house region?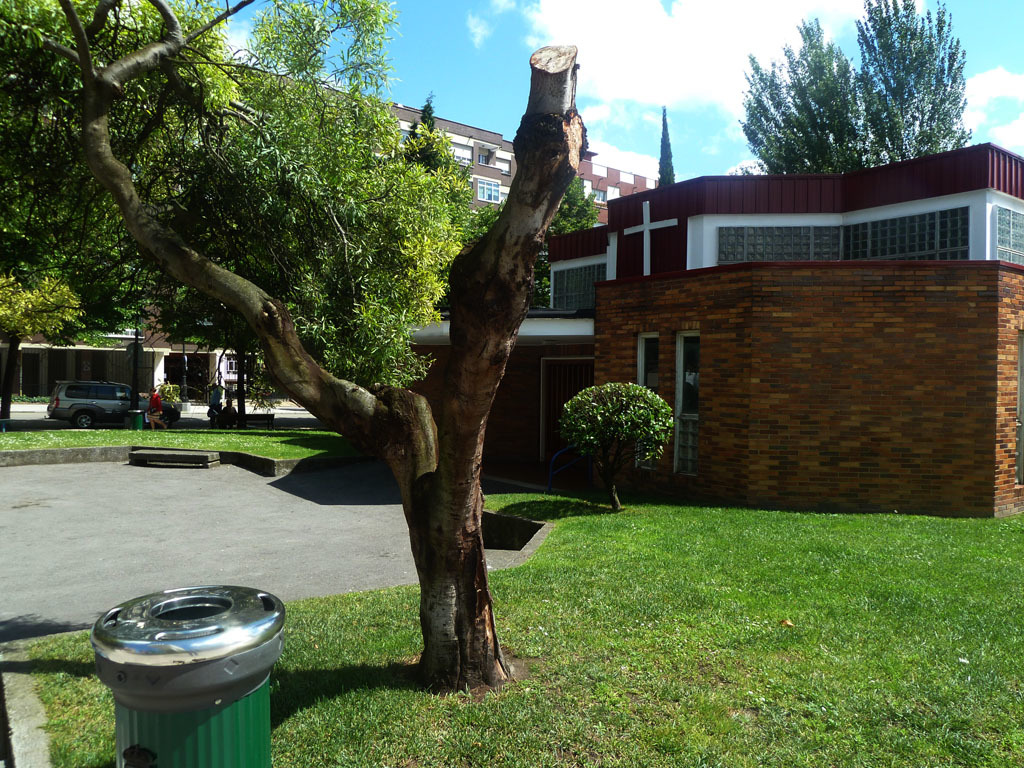
box=[581, 159, 673, 224]
